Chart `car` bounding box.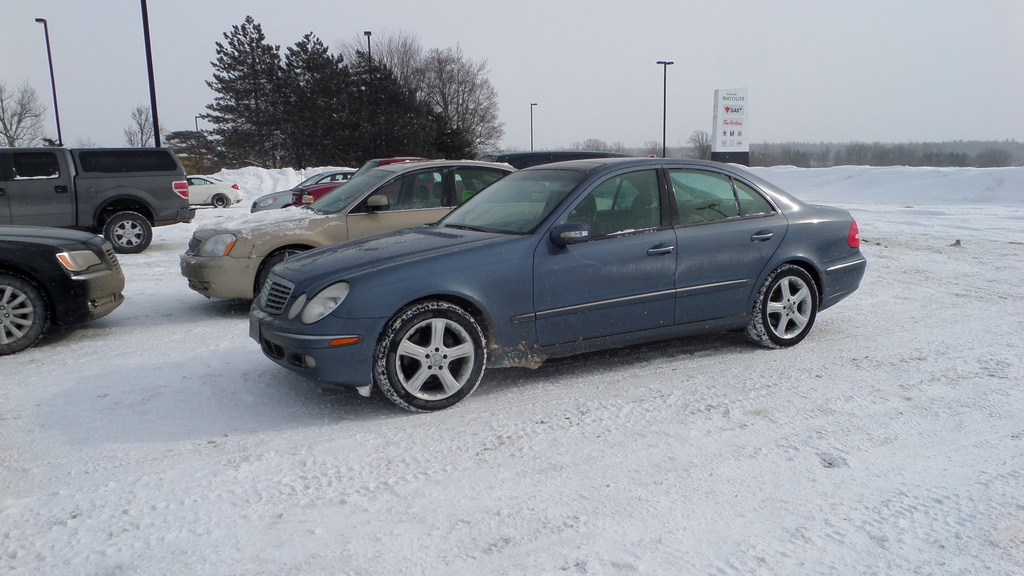
Charted: pyautogui.locateOnScreen(0, 141, 198, 250).
